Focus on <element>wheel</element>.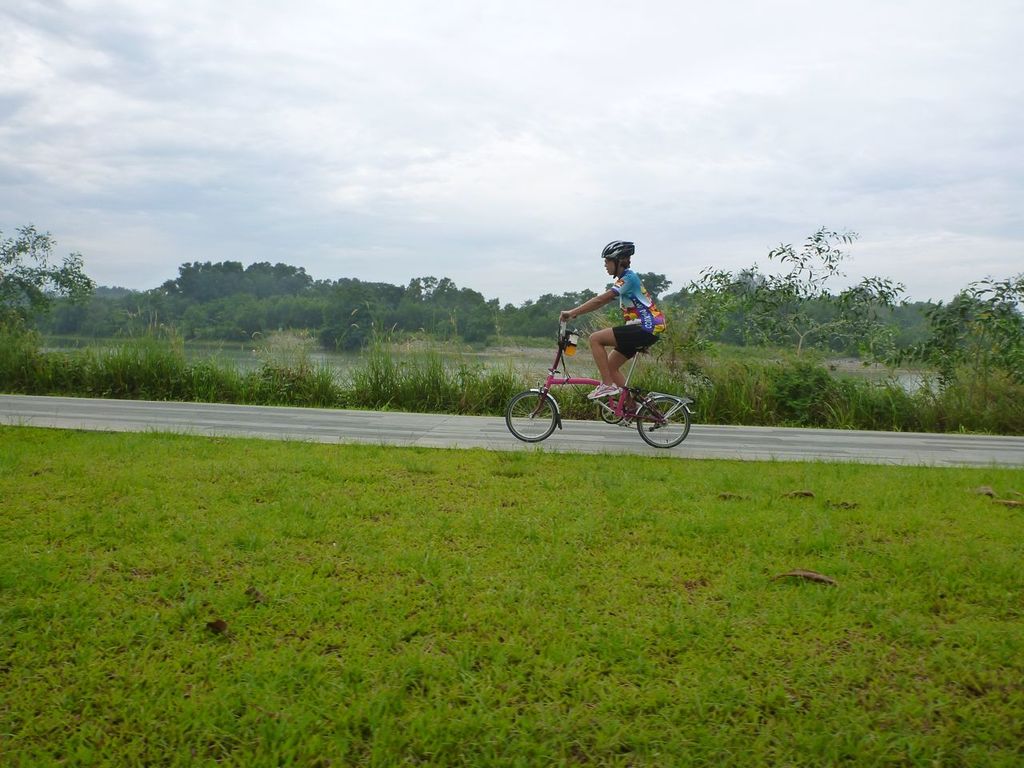
Focused at (left=503, top=387, right=557, bottom=445).
